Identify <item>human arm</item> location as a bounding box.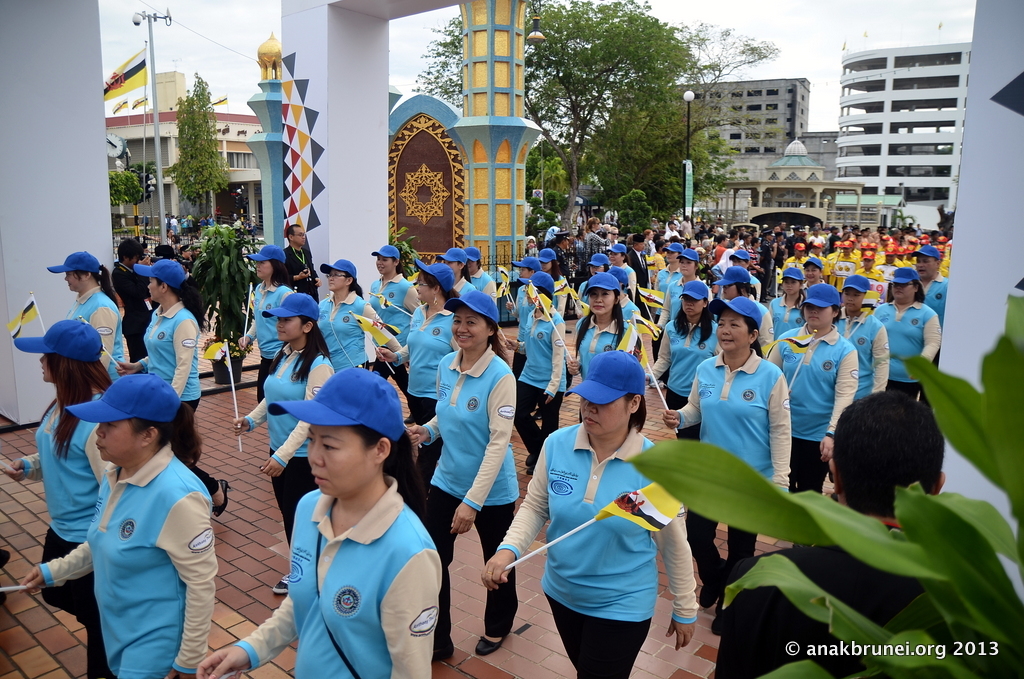
(919,308,948,363).
